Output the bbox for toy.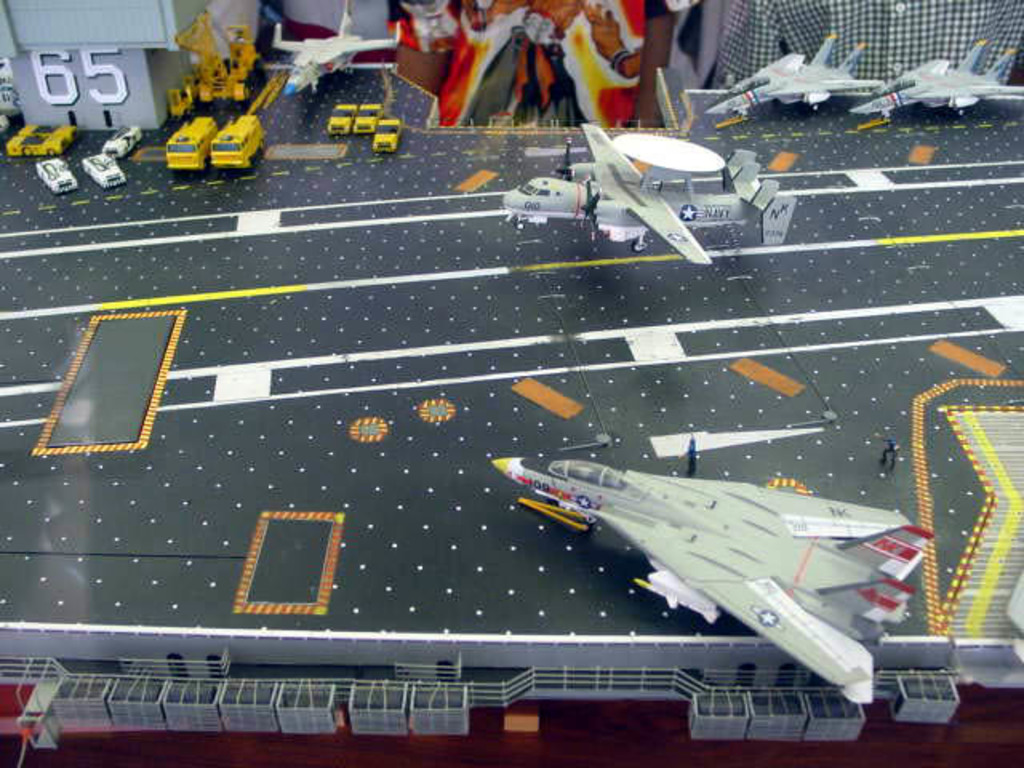
(0,67,1022,733).
